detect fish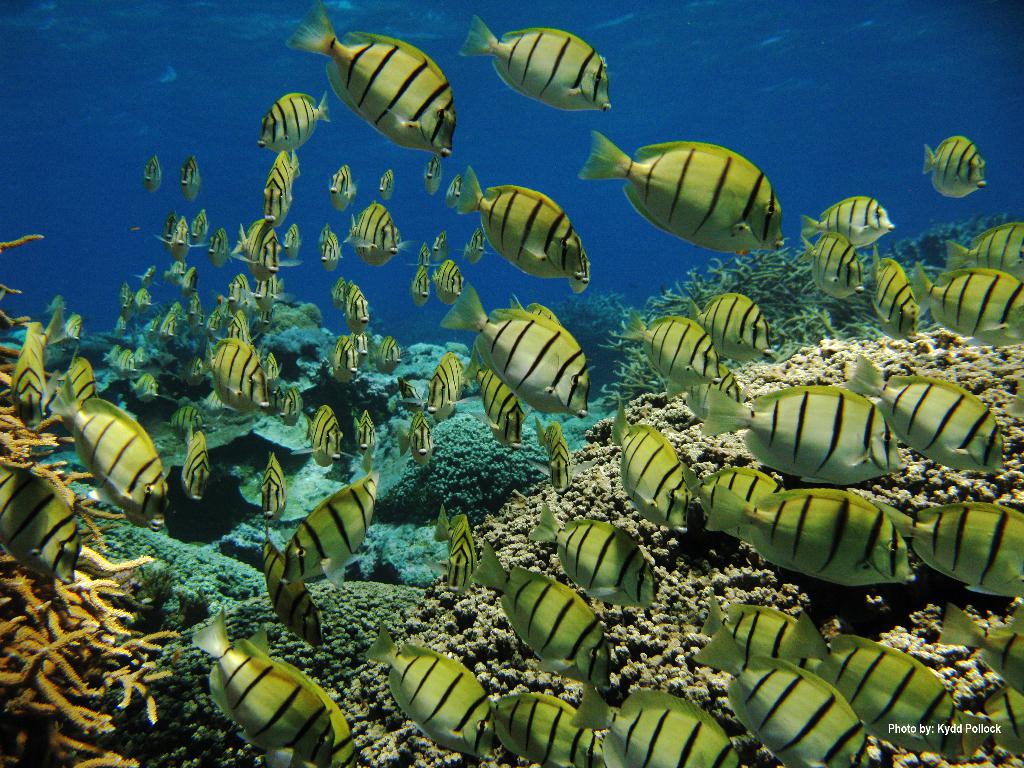
(left=326, top=283, right=345, bottom=298)
